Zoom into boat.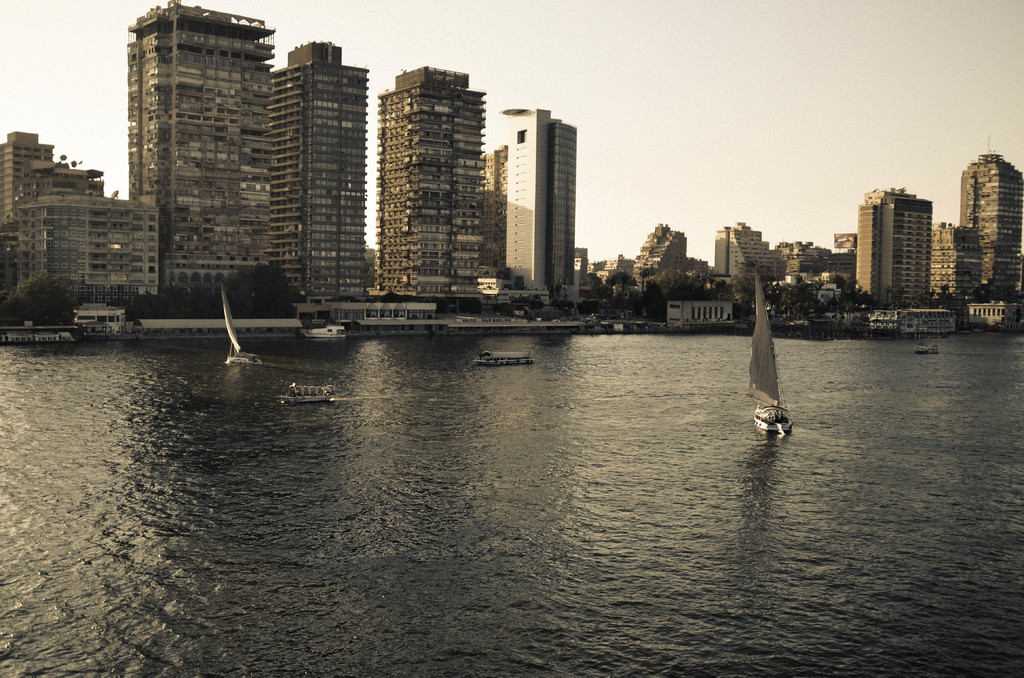
Zoom target: locate(472, 350, 535, 365).
